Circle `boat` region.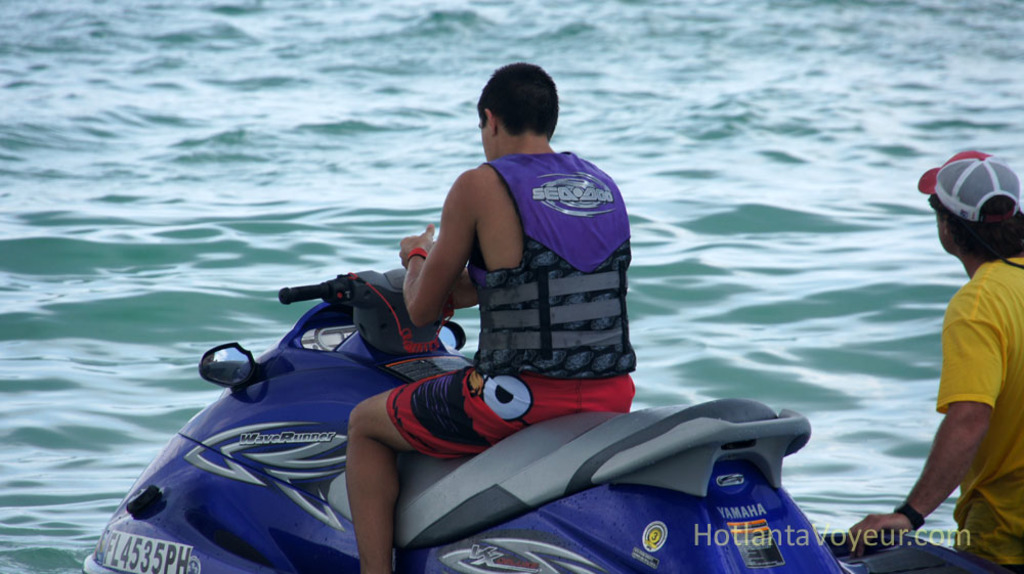
Region: select_region(813, 524, 995, 573).
